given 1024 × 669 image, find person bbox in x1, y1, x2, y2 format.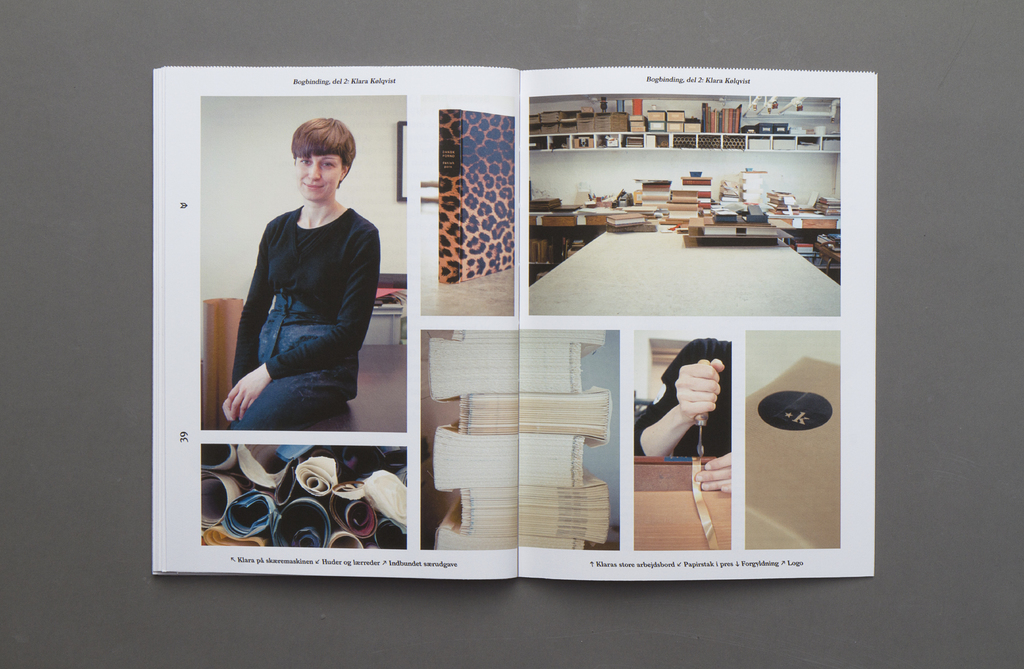
220, 118, 380, 425.
